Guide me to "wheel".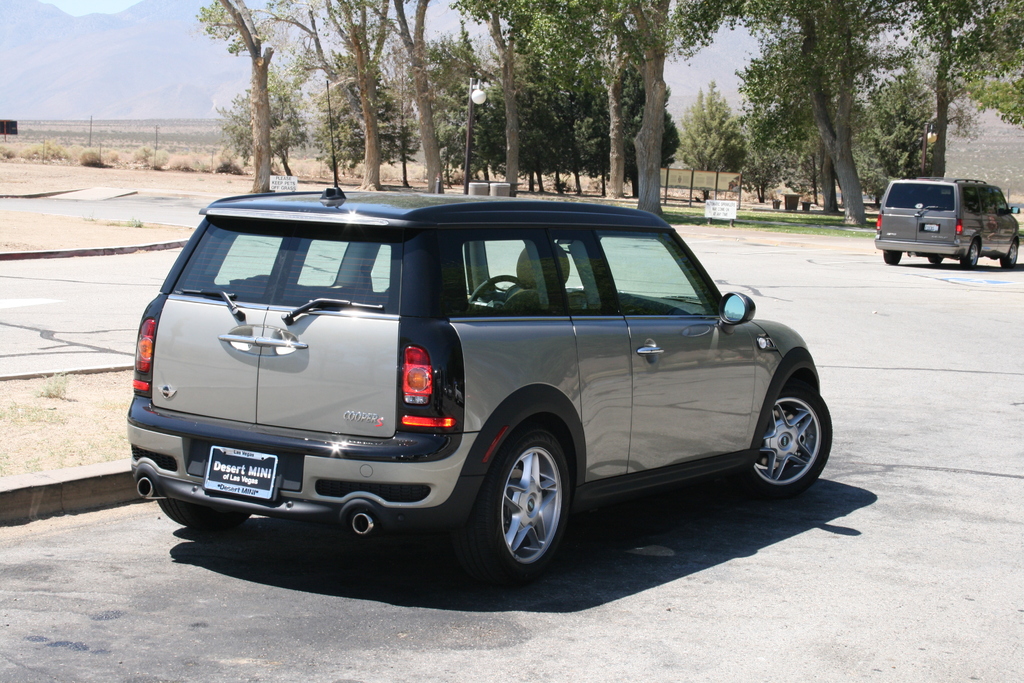
Guidance: [1001, 236, 1018, 274].
